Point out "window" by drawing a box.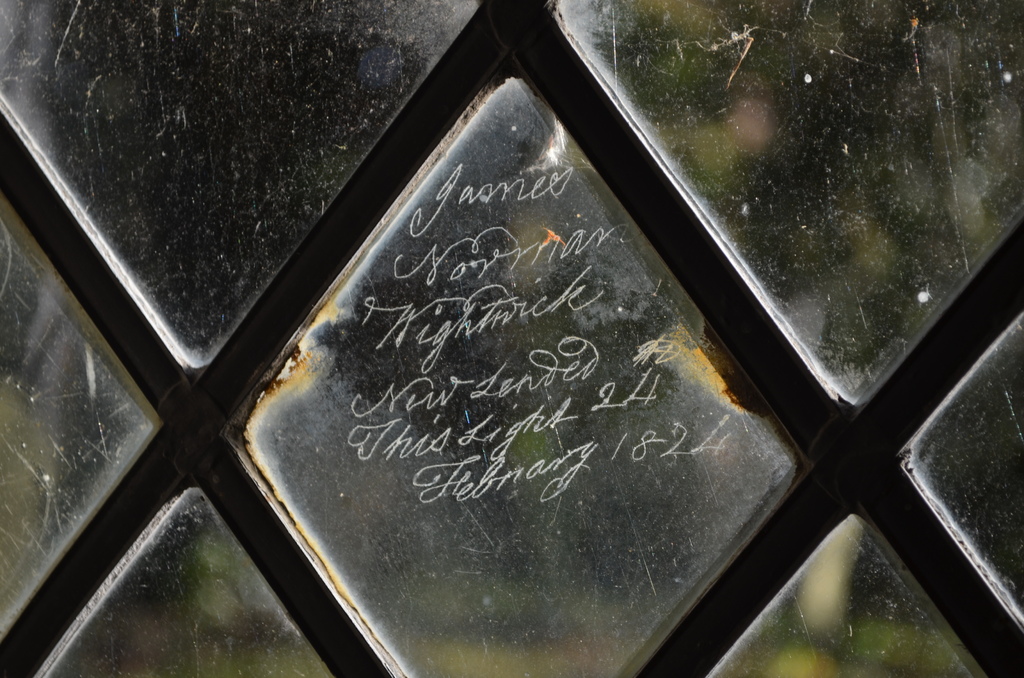
detection(0, 0, 1023, 677).
